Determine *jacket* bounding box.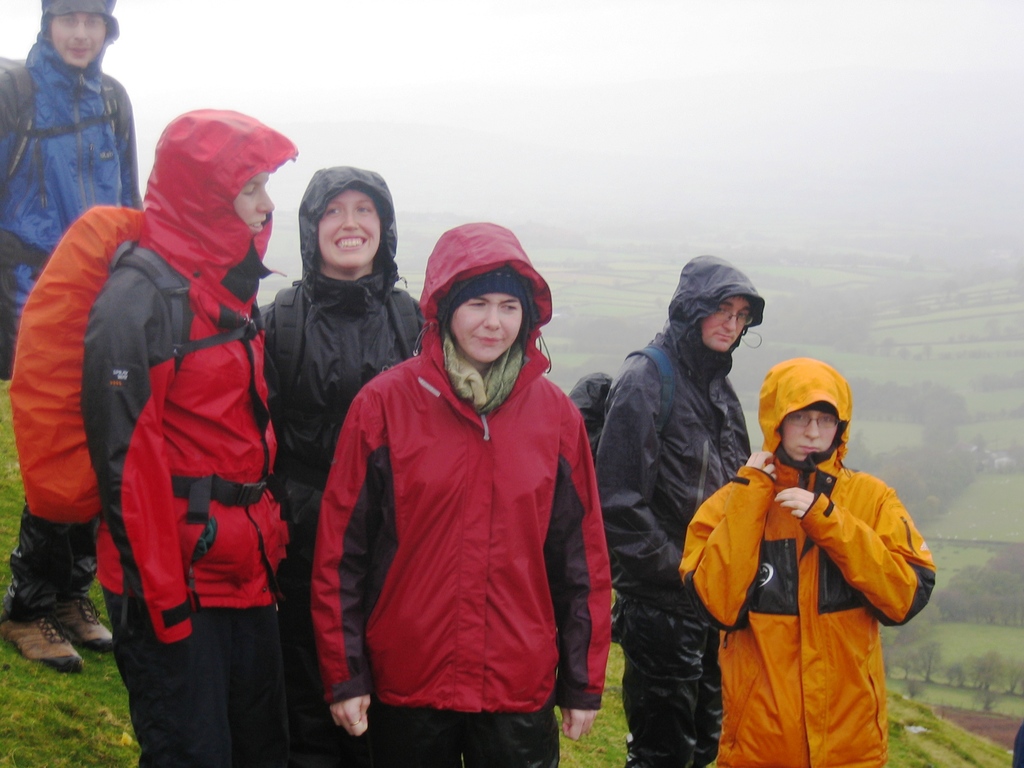
Determined: <box>0,0,154,377</box>.
